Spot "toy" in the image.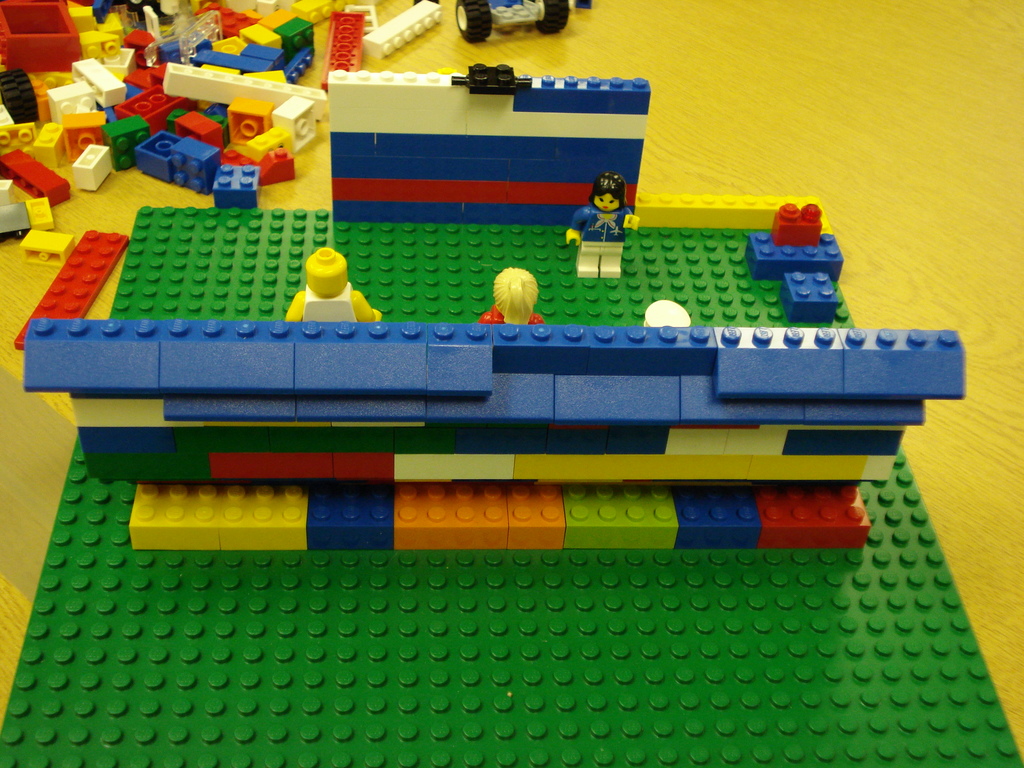
"toy" found at (left=209, top=162, right=264, bottom=209).
